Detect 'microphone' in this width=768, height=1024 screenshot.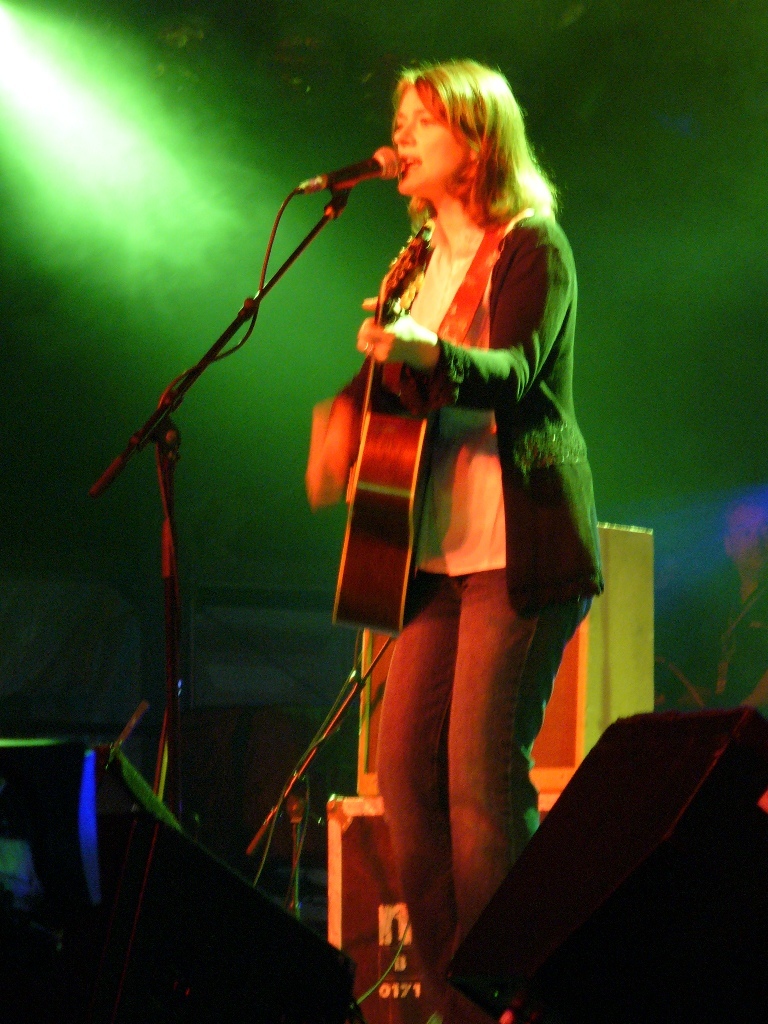
Detection: 294 126 413 195.
